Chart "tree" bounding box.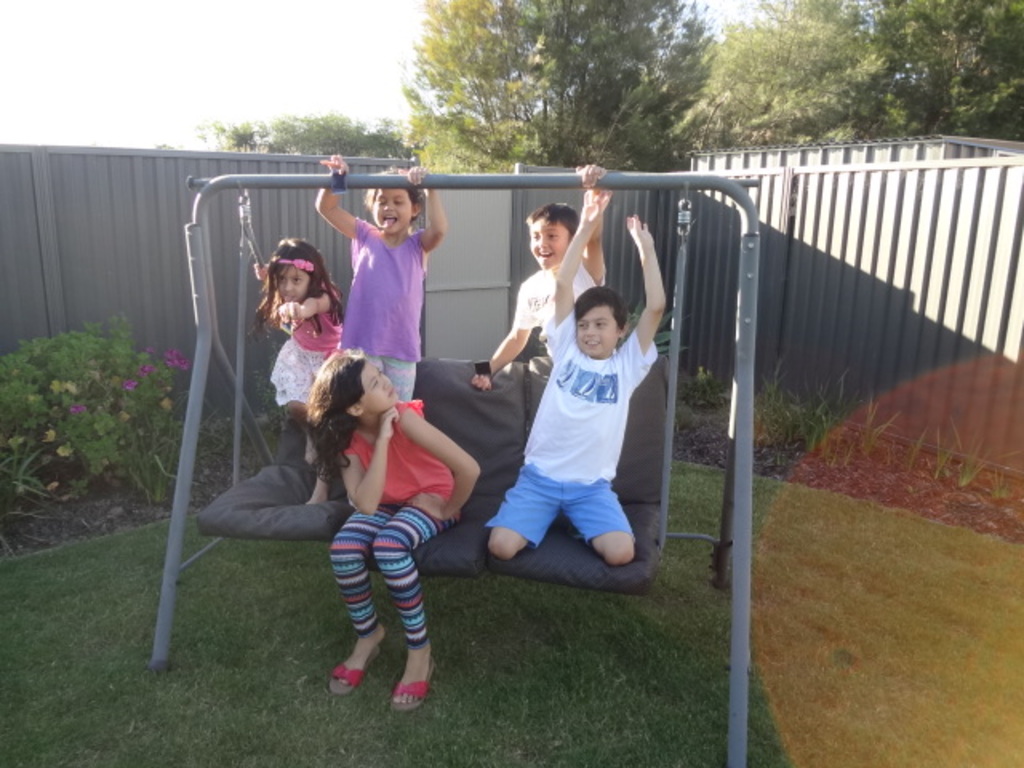
Charted: {"left": 723, "top": 0, "right": 1022, "bottom": 163}.
